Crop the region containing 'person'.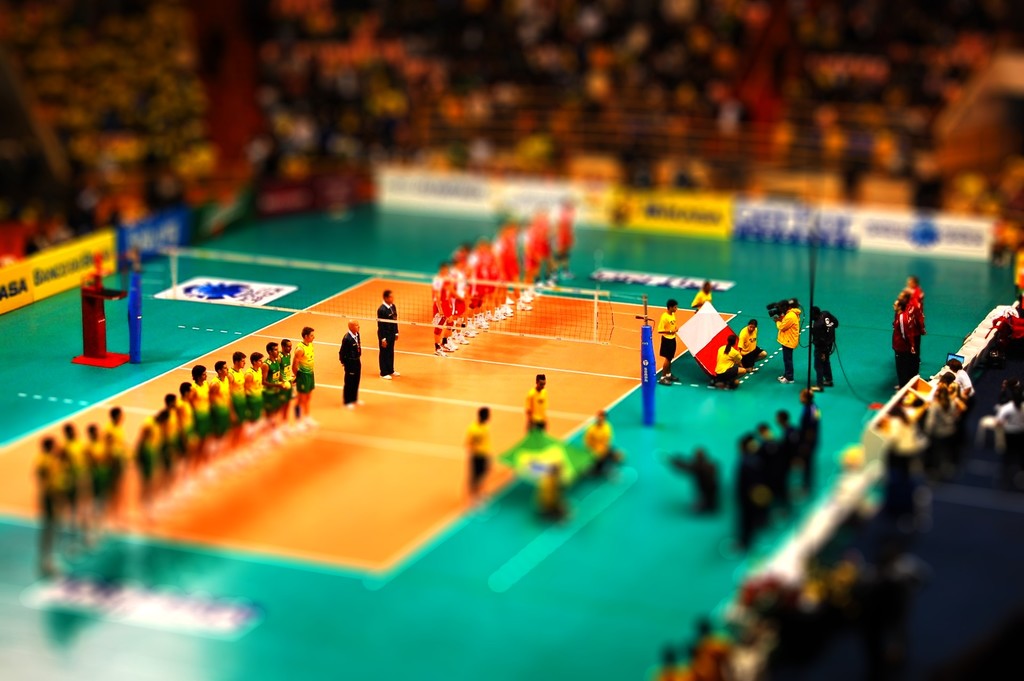
Crop region: <bbox>894, 299, 916, 391</bbox>.
